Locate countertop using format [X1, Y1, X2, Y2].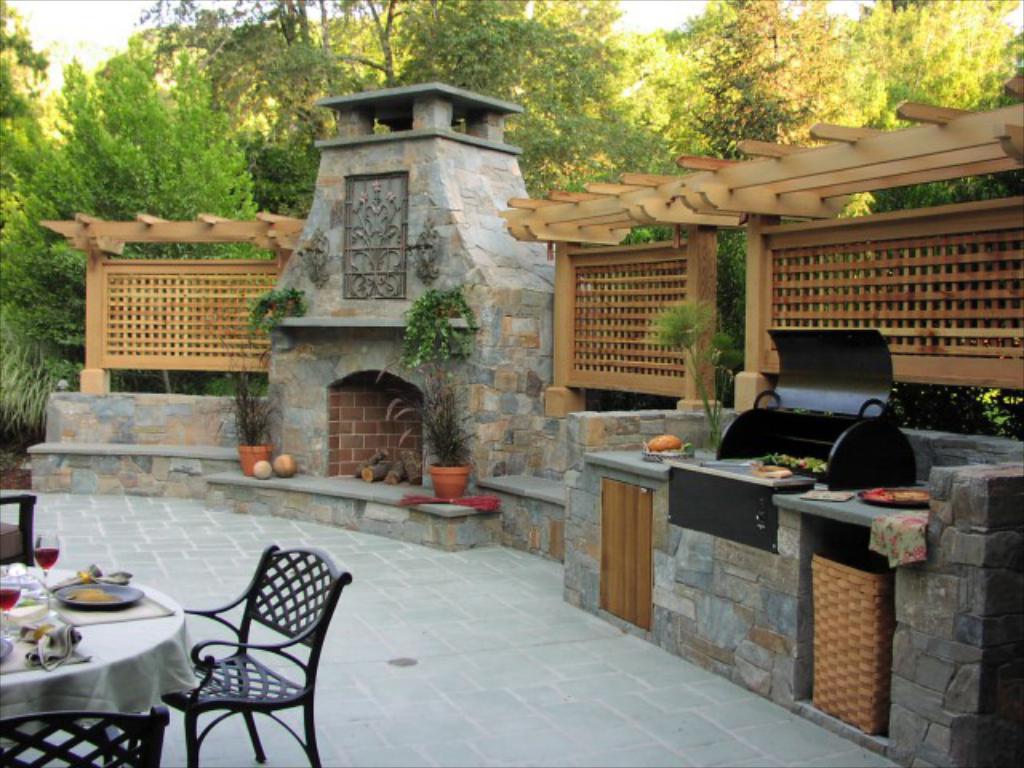
[582, 445, 933, 530].
